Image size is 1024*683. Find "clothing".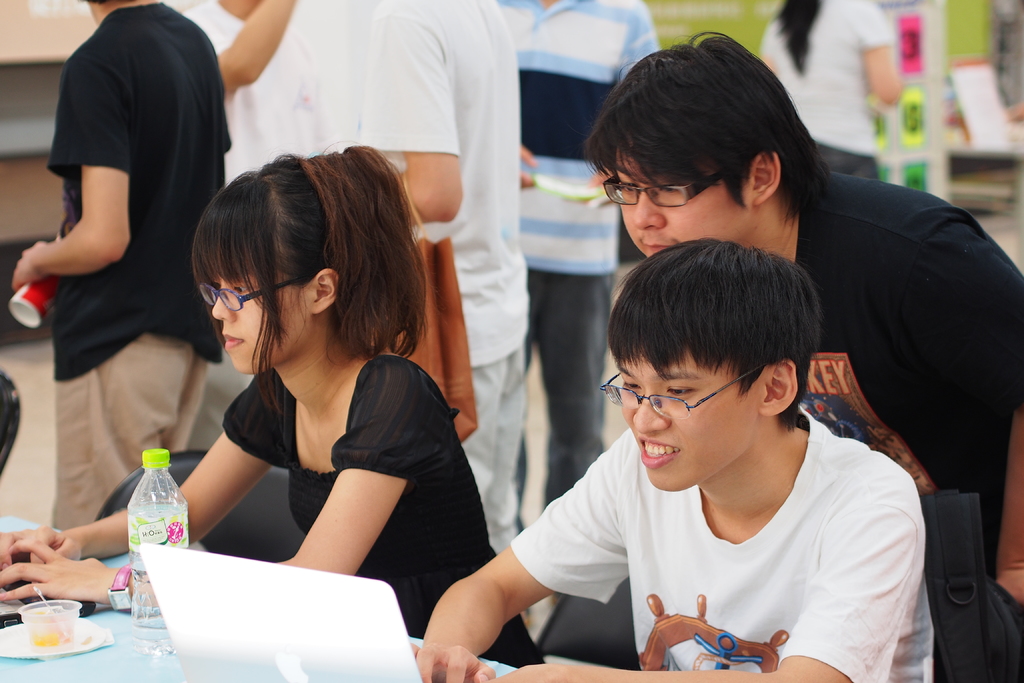
x1=353 y1=0 x2=535 y2=522.
